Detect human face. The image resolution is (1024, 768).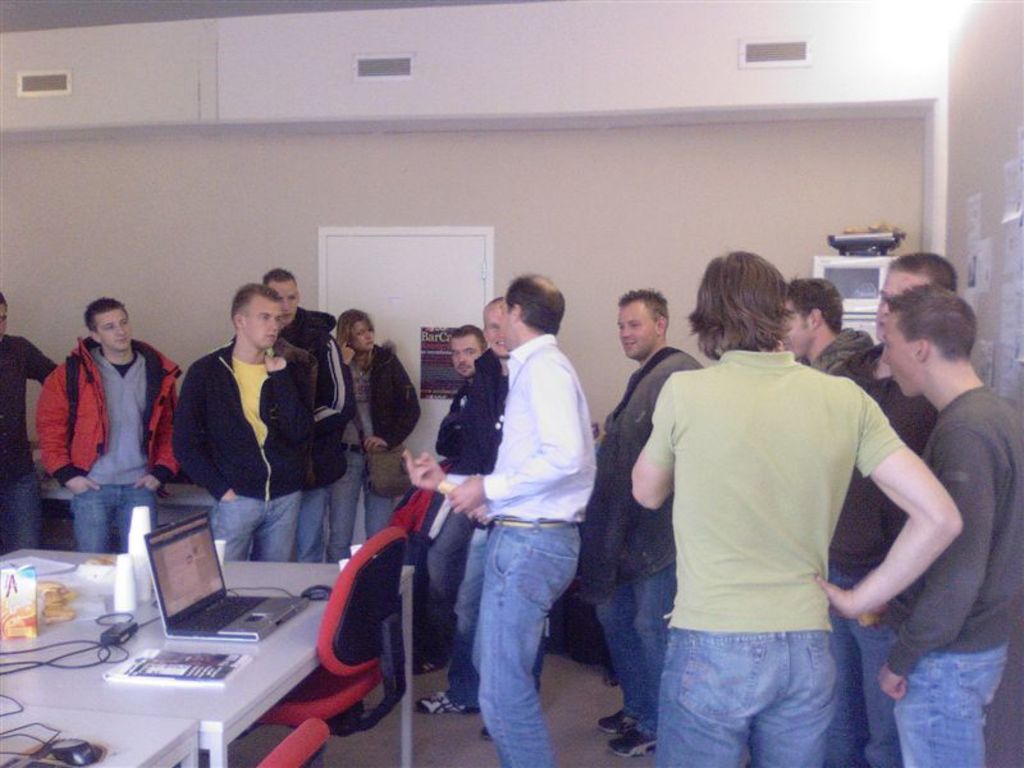
(left=452, top=340, right=479, bottom=376).
